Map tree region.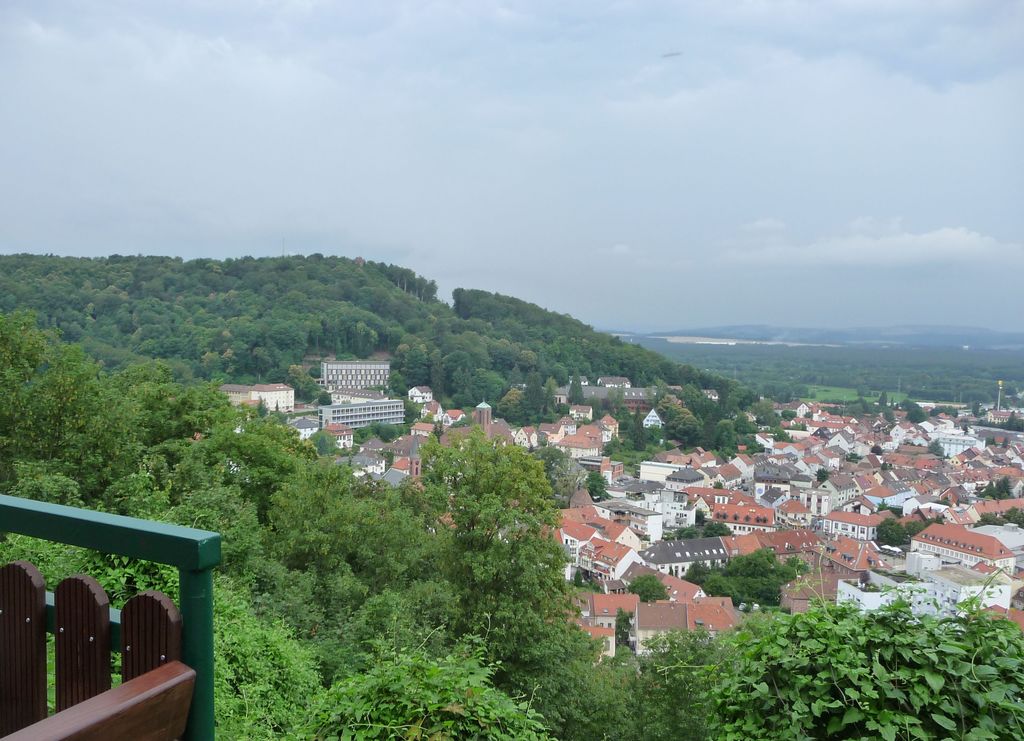
Mapped to 215 342 250 388.
